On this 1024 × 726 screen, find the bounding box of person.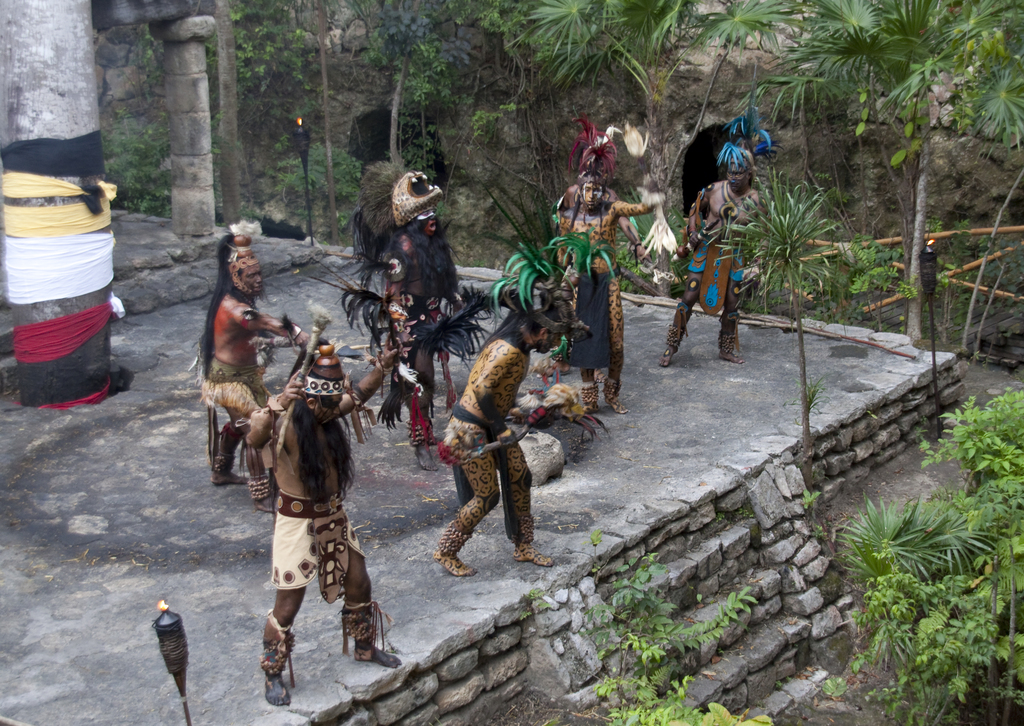
Bounding box: <region>433, 307, 557, 590</region>.
